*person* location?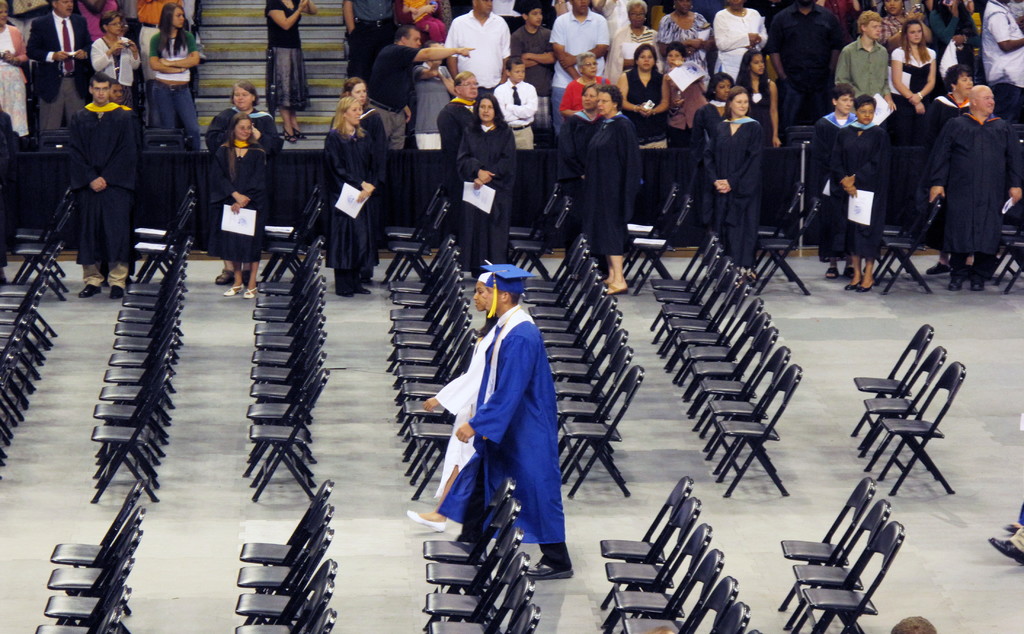
<box>1002,514,1023,537</box>
